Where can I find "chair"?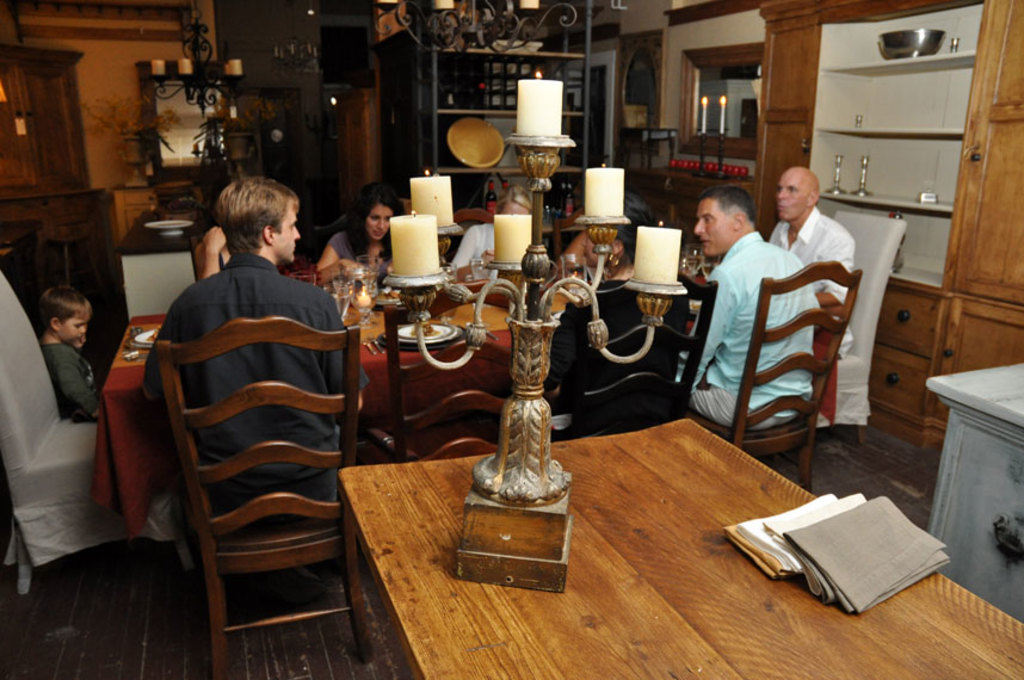
You can find it at {"left": 454, "top": 210, "right": 493, "bottom": 242}.
